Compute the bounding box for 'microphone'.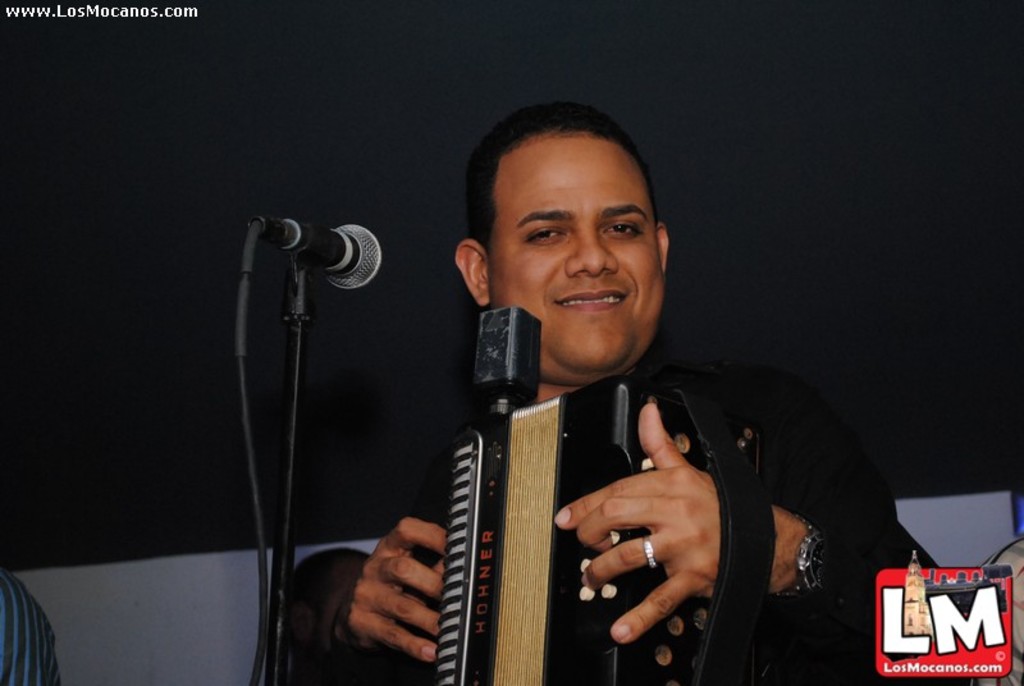
box=[283, 220, 390, 293].
